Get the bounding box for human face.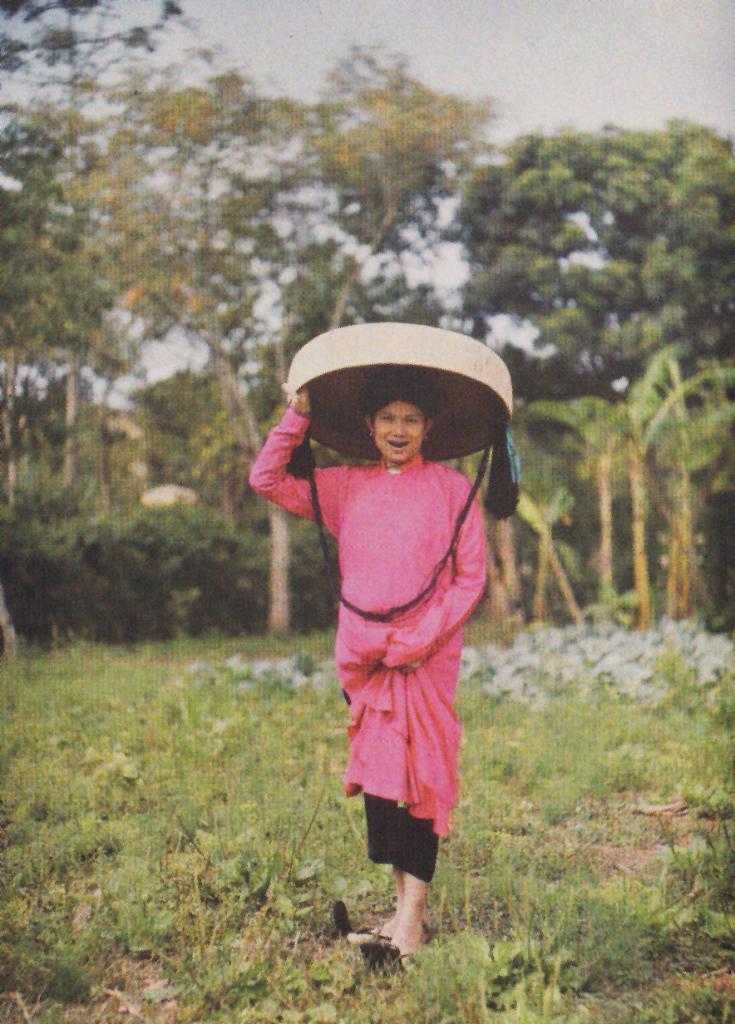
<bbox>375, 394, 427, 465</bbox>.
